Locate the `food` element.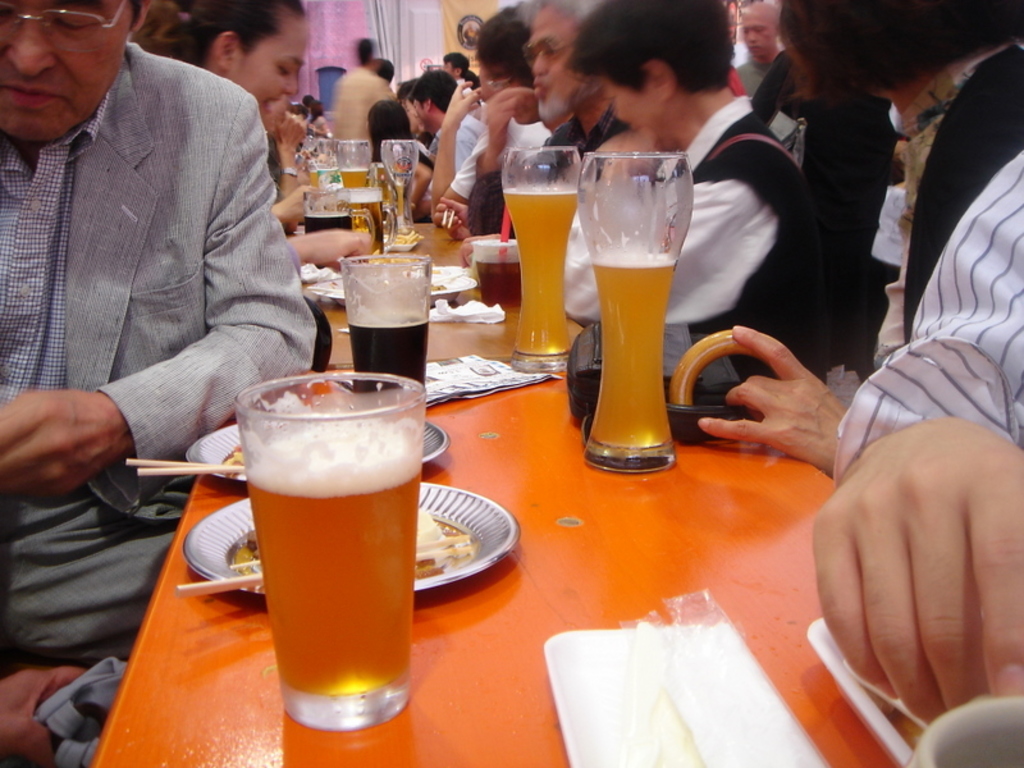
Element bbox: select_region(225, 445, 246, 471).
